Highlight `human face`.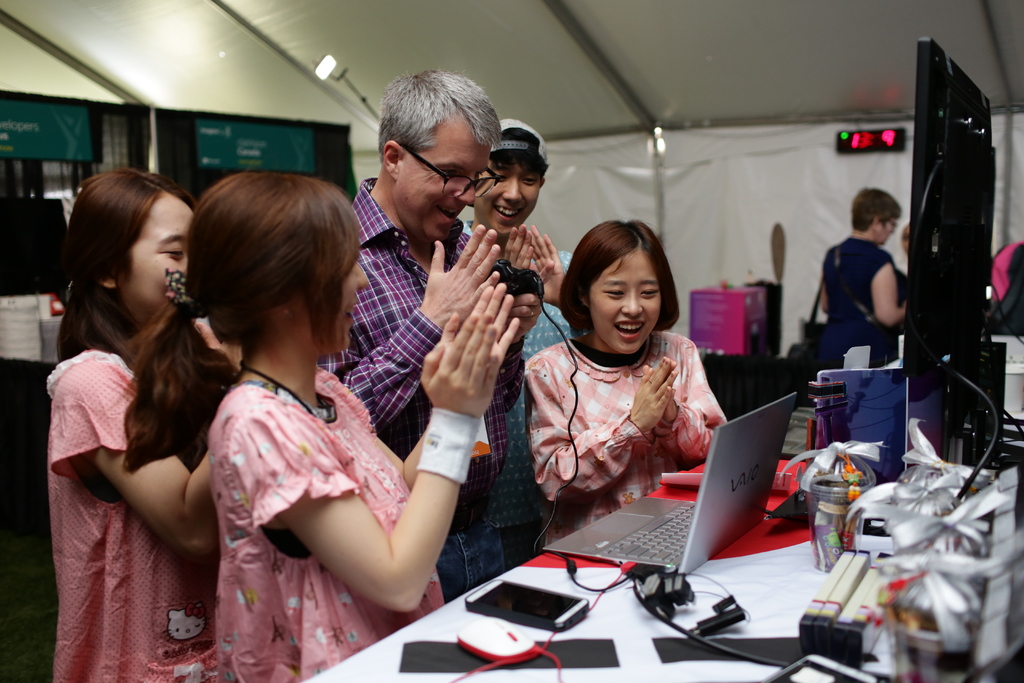
Highlighted region: bbox=(296, 265, 371, 353).
